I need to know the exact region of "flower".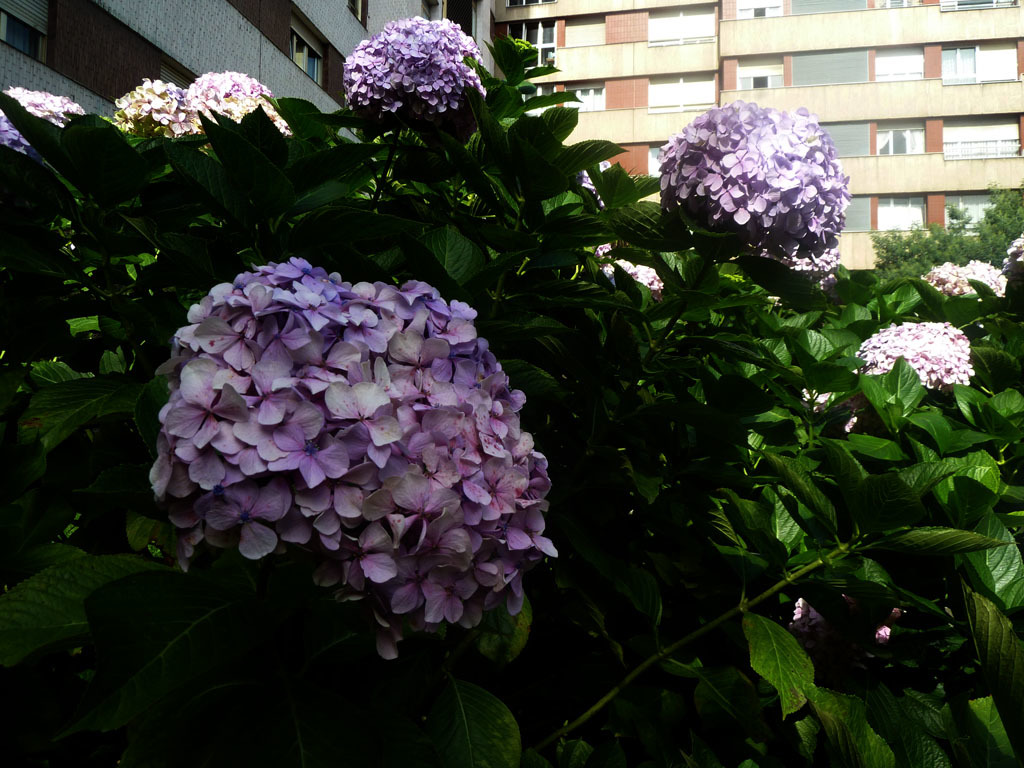
Region: x1=143 y1=249 x2=563 y2=662.
